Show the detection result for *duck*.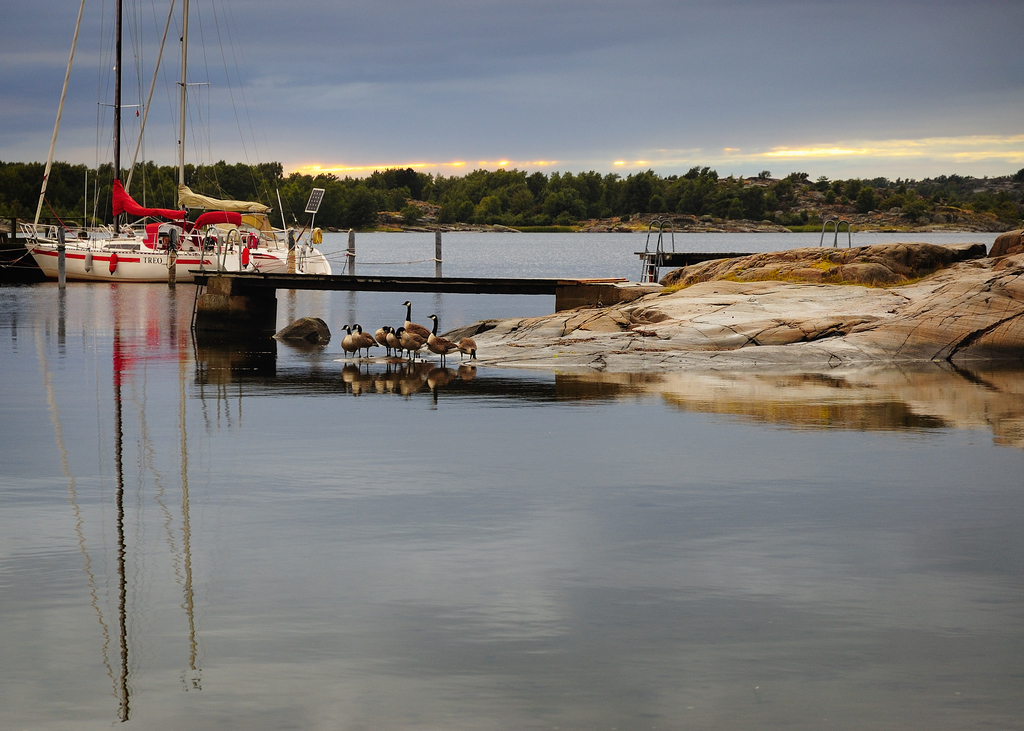
rect(424, 376, 453, 402).
